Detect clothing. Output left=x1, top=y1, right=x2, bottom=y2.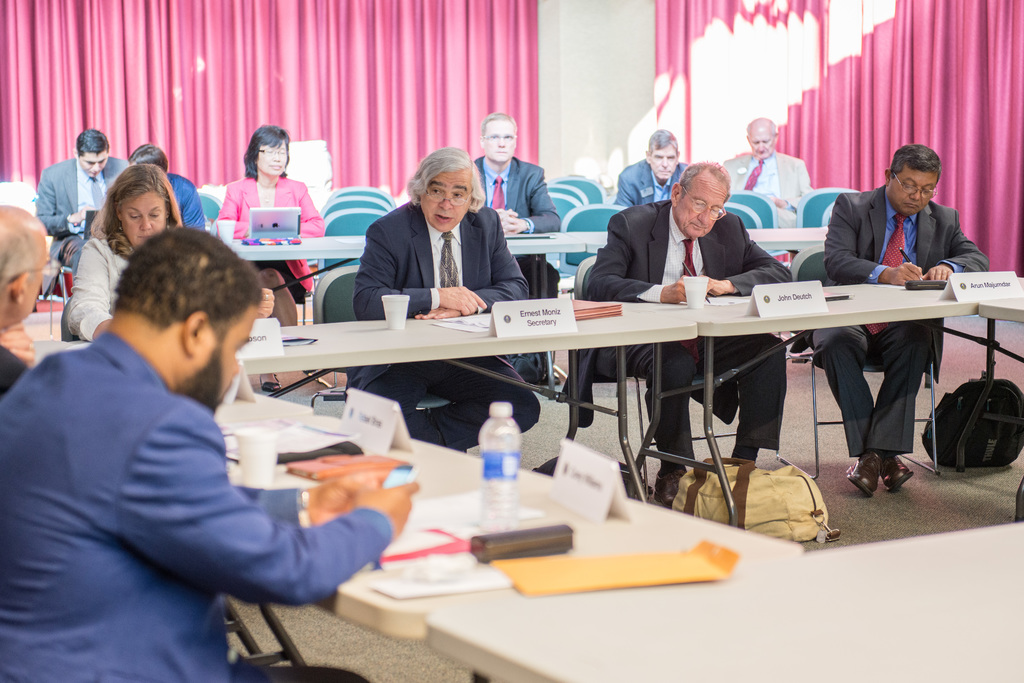
left=584, top=190, right=781, bottom=467.
